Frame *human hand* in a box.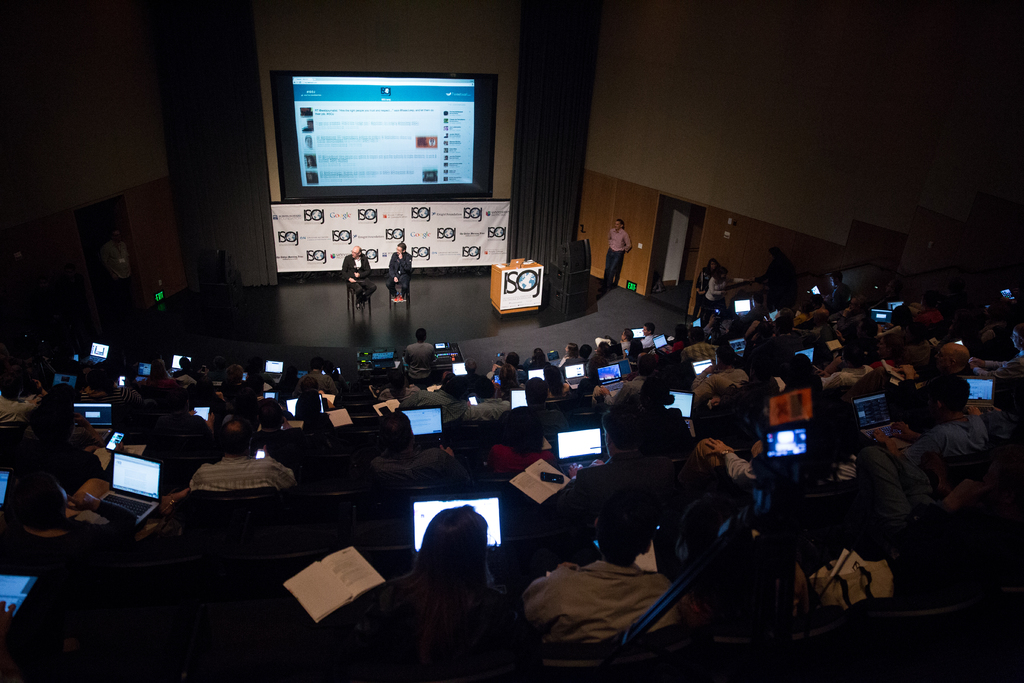
{"x1": 353, "y1": 270, "x2": 361, "y2": 278}.
